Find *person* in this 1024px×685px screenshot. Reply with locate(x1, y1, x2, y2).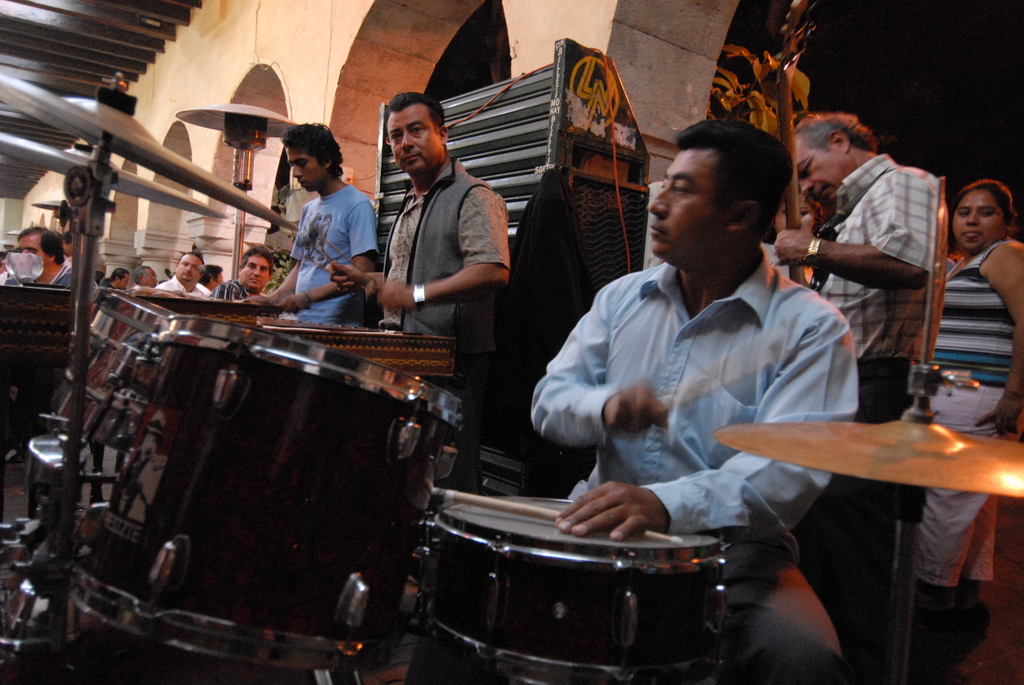
locate(99, 267, 129, 297).
